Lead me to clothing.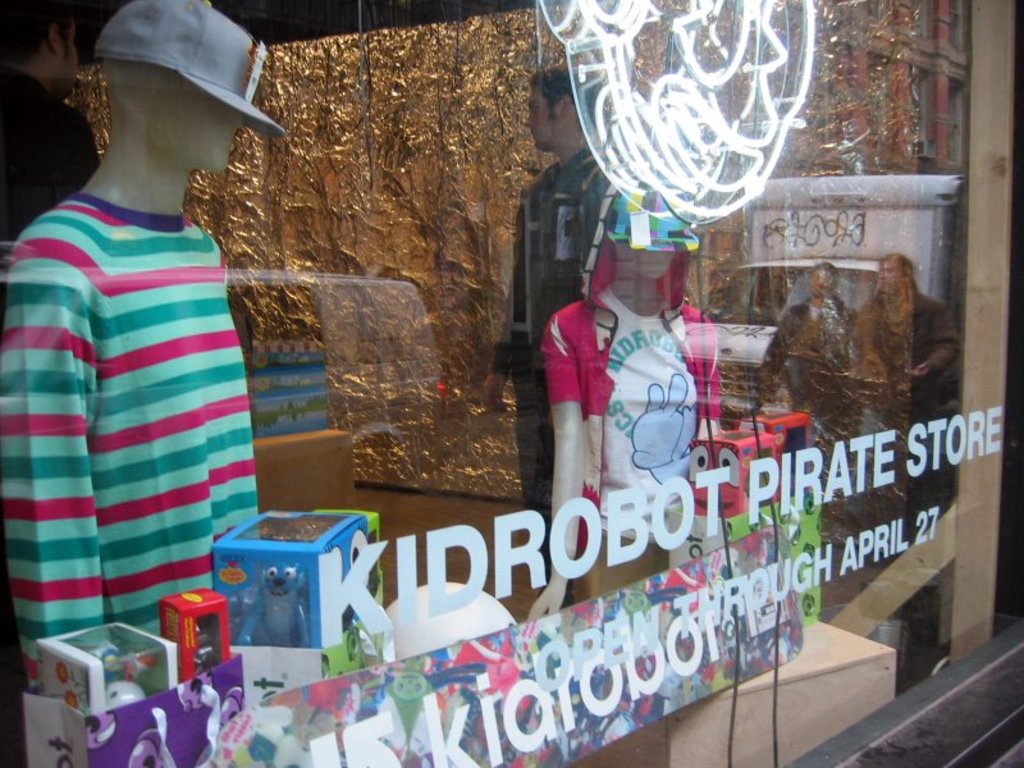
Lead to pyautogui.locateOnScreen(6, 189, 320, 722).
